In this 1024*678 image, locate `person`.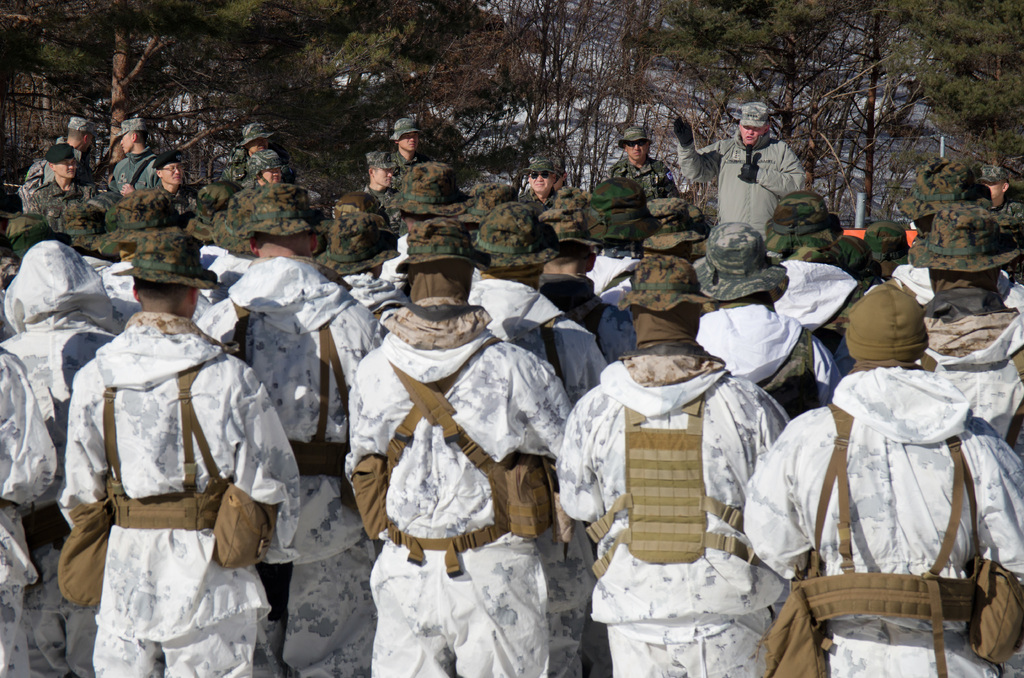
Bounding box: [65,230,305,677].
